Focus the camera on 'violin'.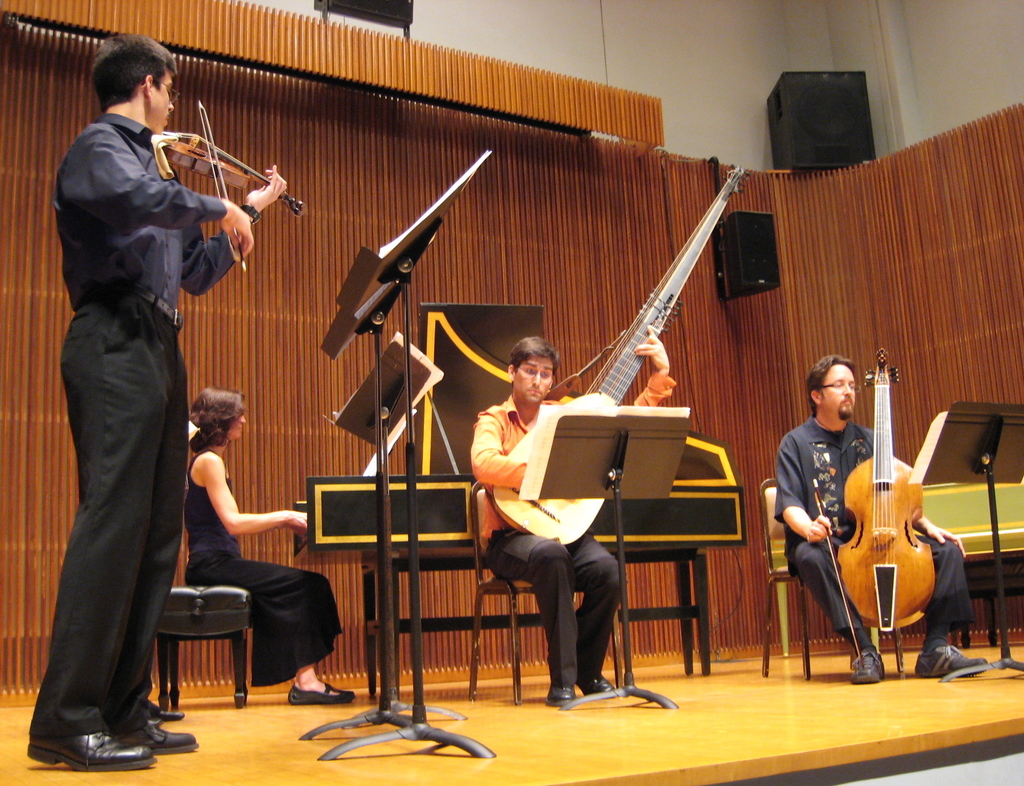
Focus region: 811/342/940/674.
